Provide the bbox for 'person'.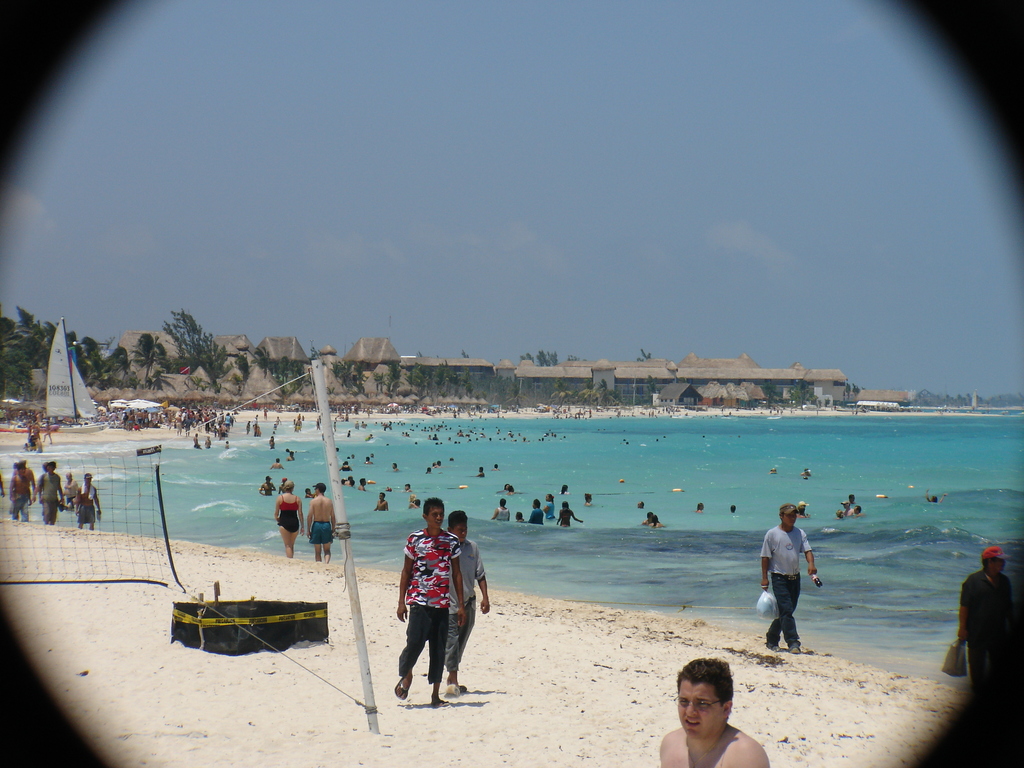
[left=433, top=433, right=438, bottom=440].
